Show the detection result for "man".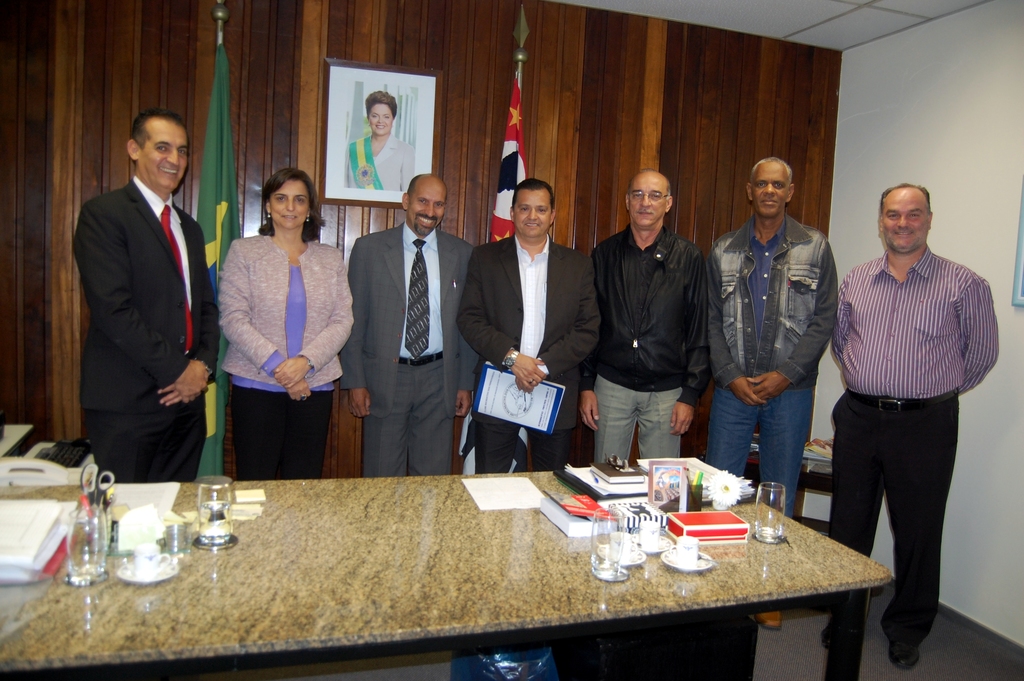
x1=579 y1=170 x2=713 y2=471.
